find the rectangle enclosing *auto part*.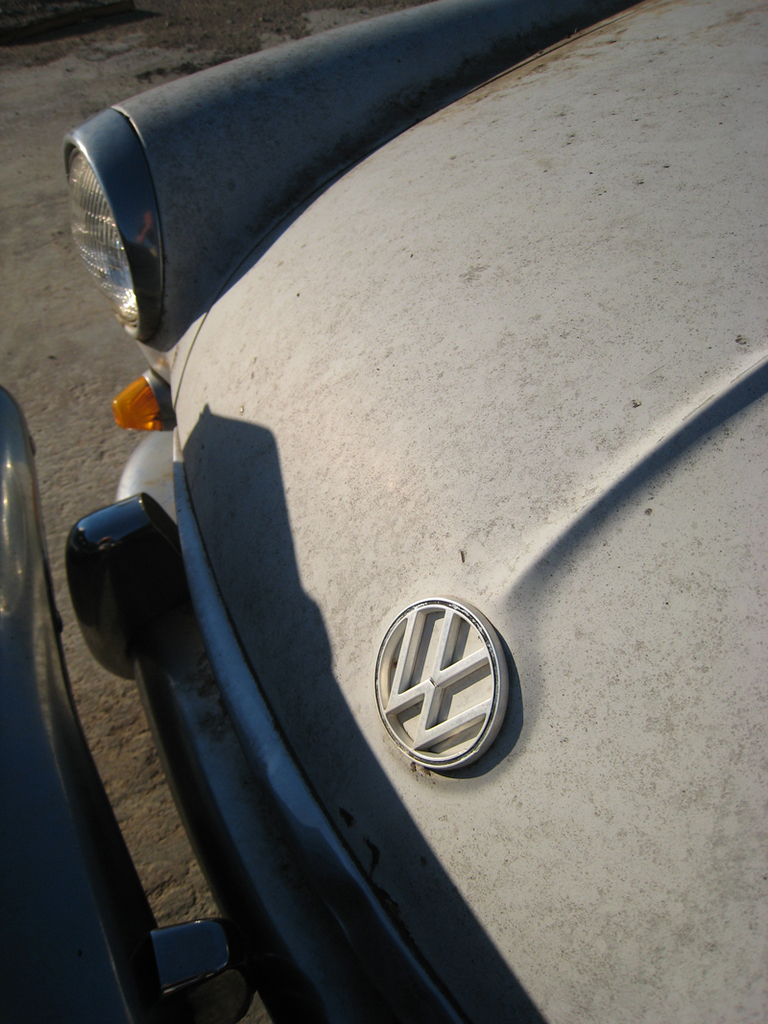
bbox(65, 0, 623, 344).
